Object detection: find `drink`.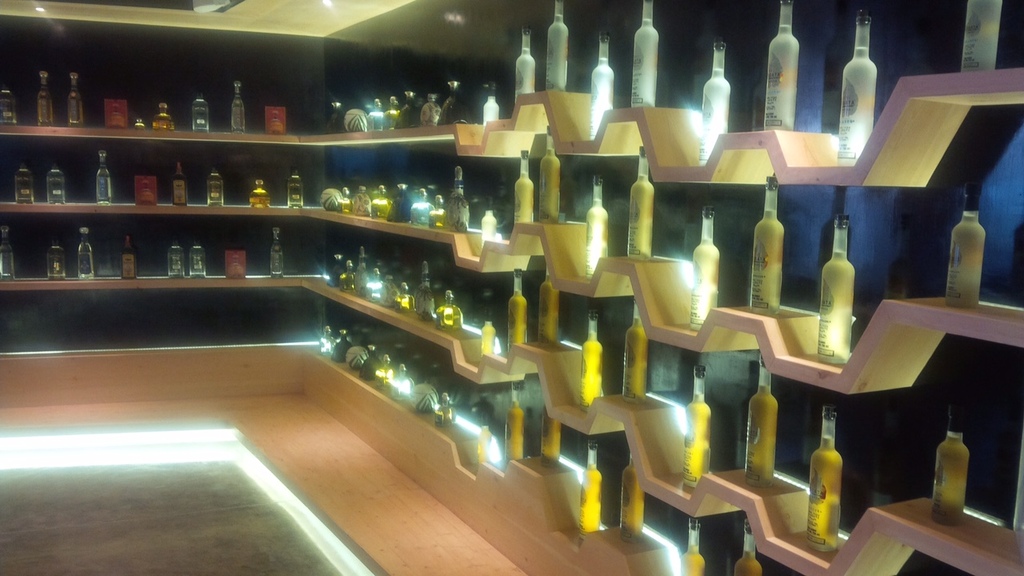
[x1=480, y1=195, x2=498, y2=246].
